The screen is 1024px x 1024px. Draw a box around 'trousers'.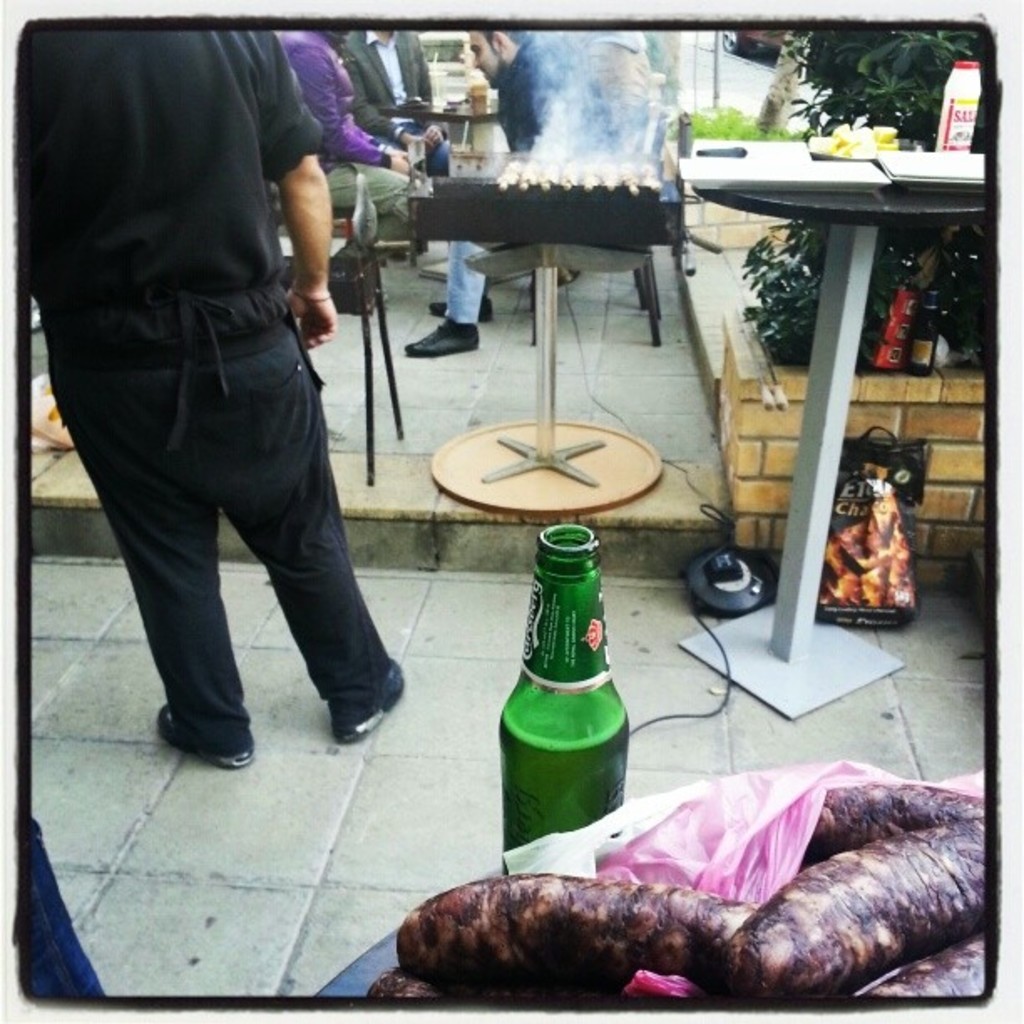
75,259,393,740.
